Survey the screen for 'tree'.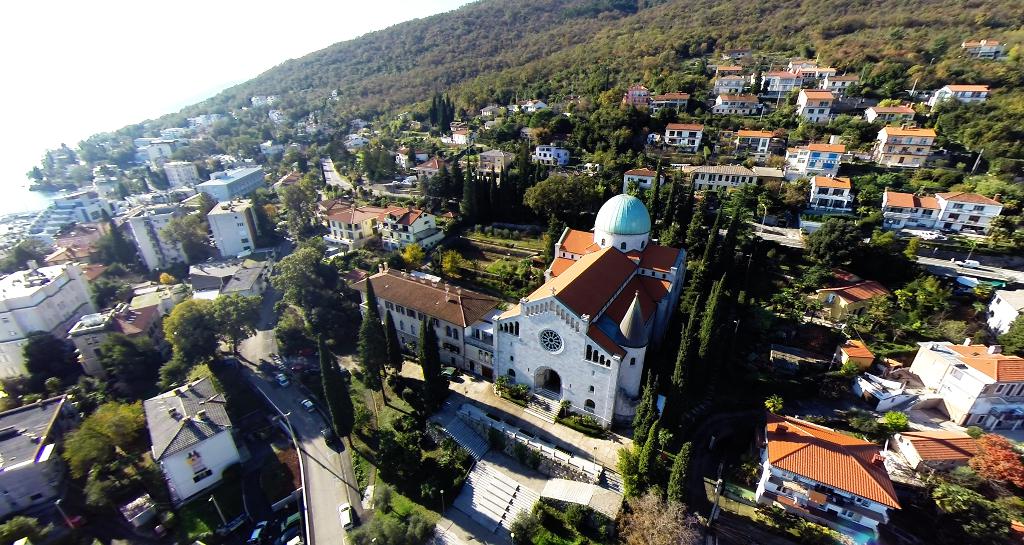
Survey found: rect(27, 328, 83, 385).
